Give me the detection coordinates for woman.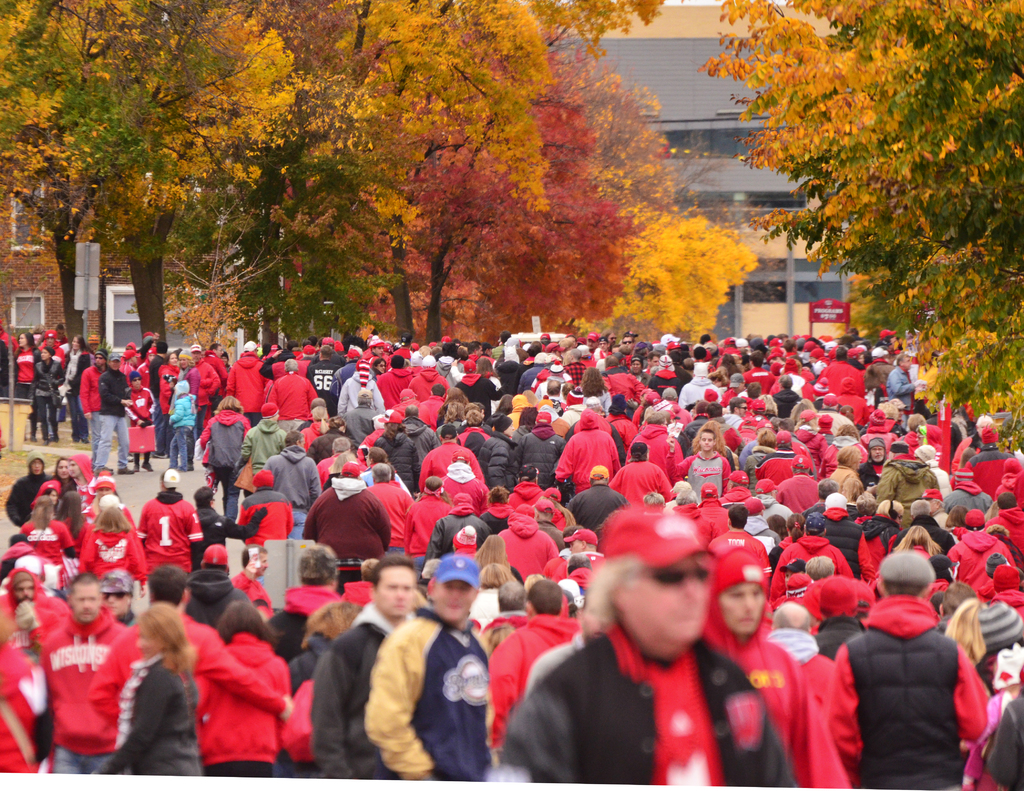
box(947, 505, 968, 534).
